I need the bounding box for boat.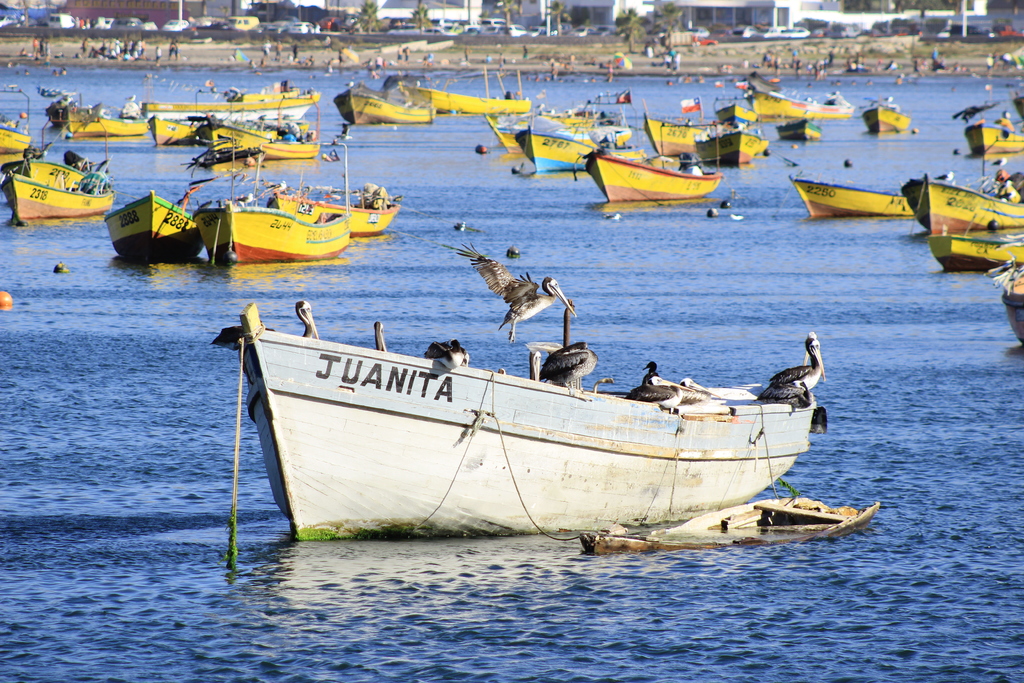
Here it is: bbox(963, 115, 1023, 162).
